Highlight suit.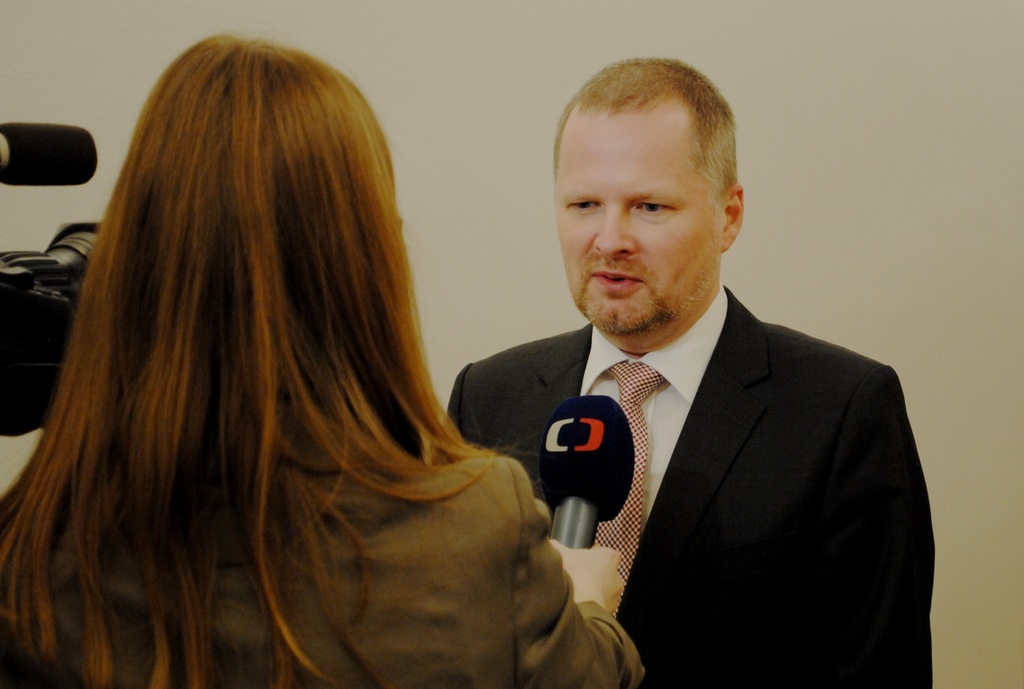
Highlighted region: <bbox>507, 228, 931, 676</bbox>.
